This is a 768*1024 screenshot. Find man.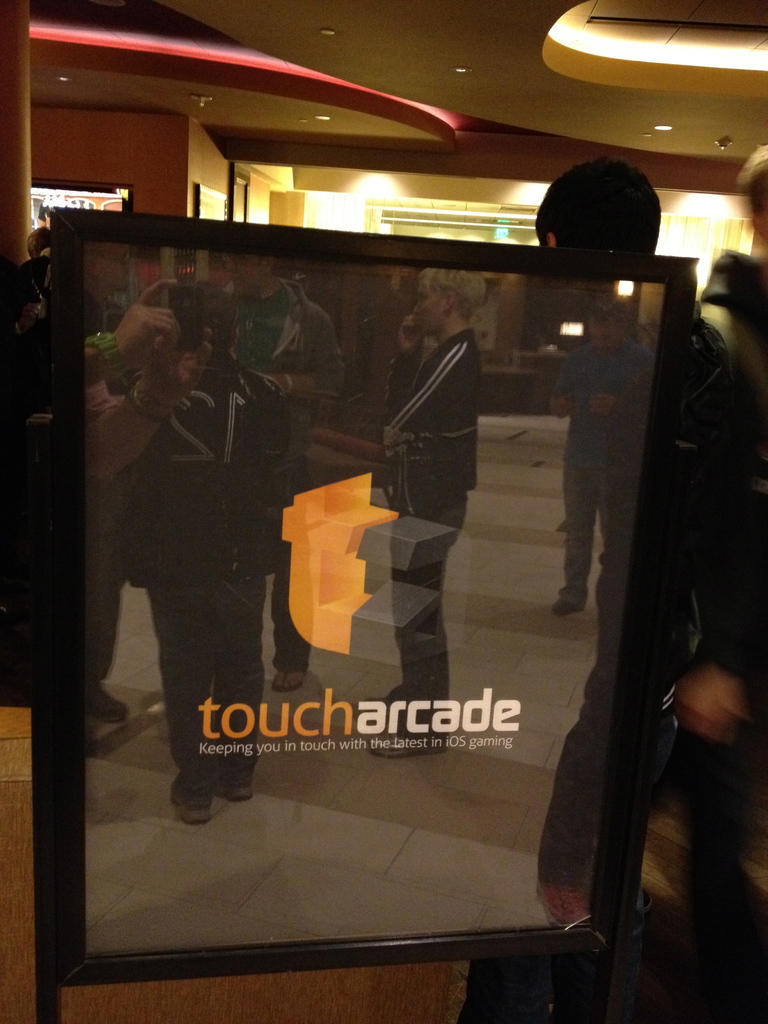
Bounding box: bbox=[92, 287, 320, 836].
